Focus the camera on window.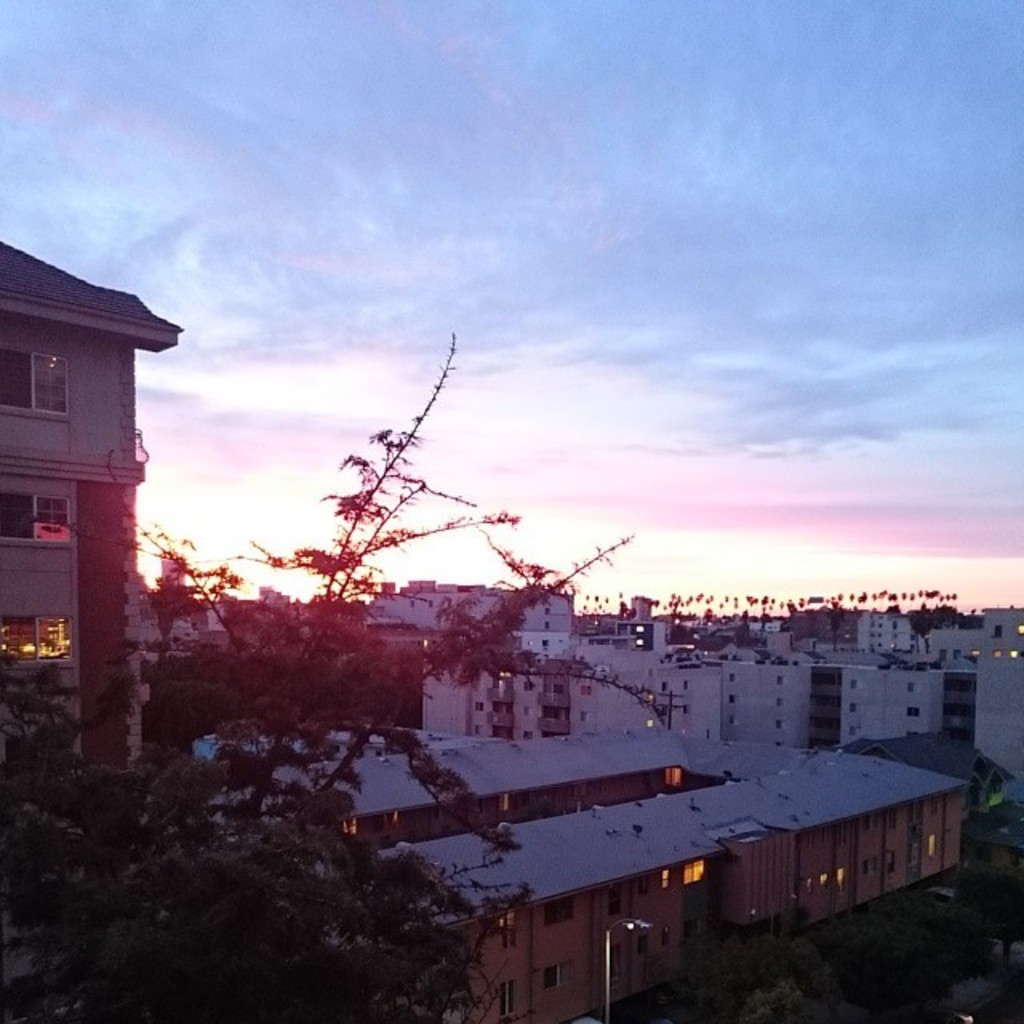
Focus region: (606, 883, 629, 912).
